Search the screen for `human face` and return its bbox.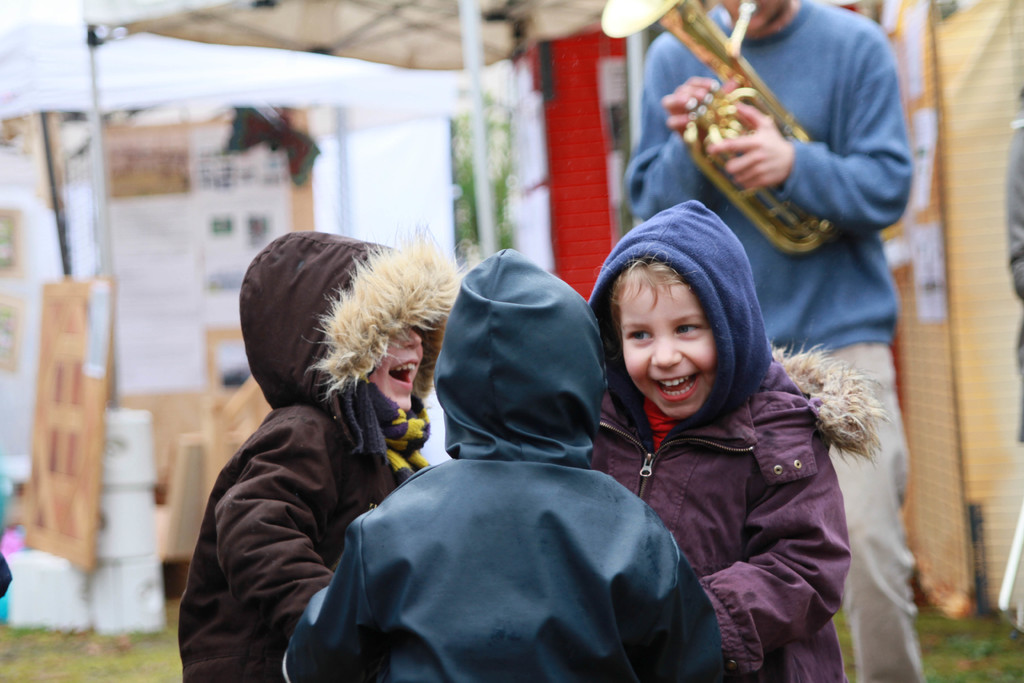
Found: [x1=626, y1=284, x2=723, y2=413].
